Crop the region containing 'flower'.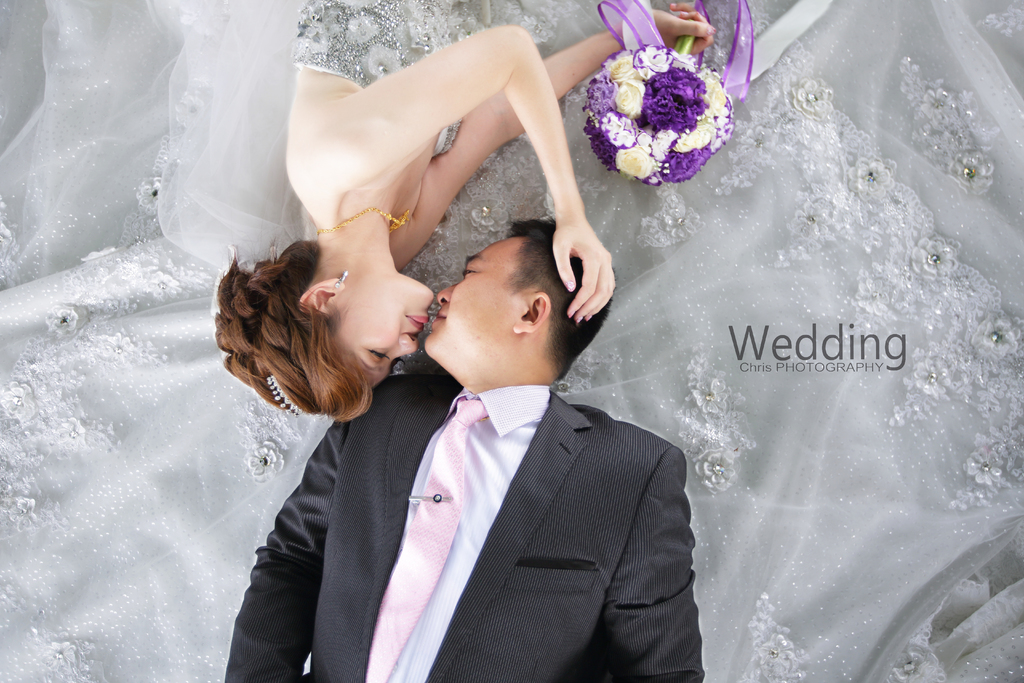
Crop region: (x1=611, y1=80, x2=644, y2=116).
